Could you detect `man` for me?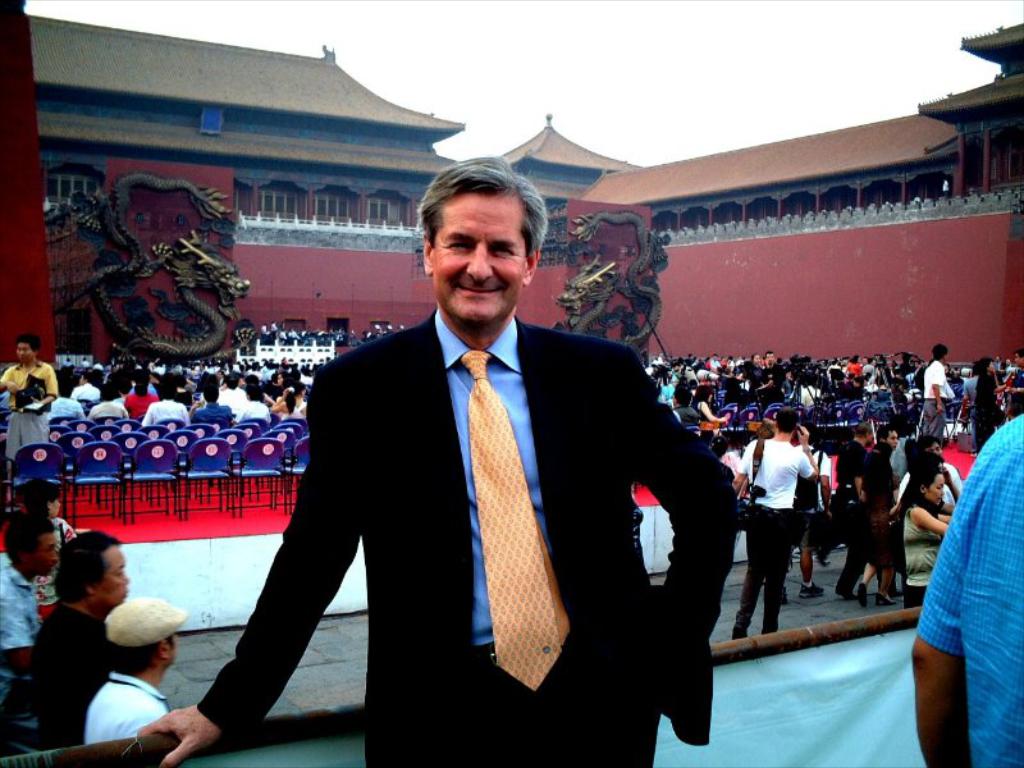
Detection result: <region>131, 147, 750, 767</region>.
